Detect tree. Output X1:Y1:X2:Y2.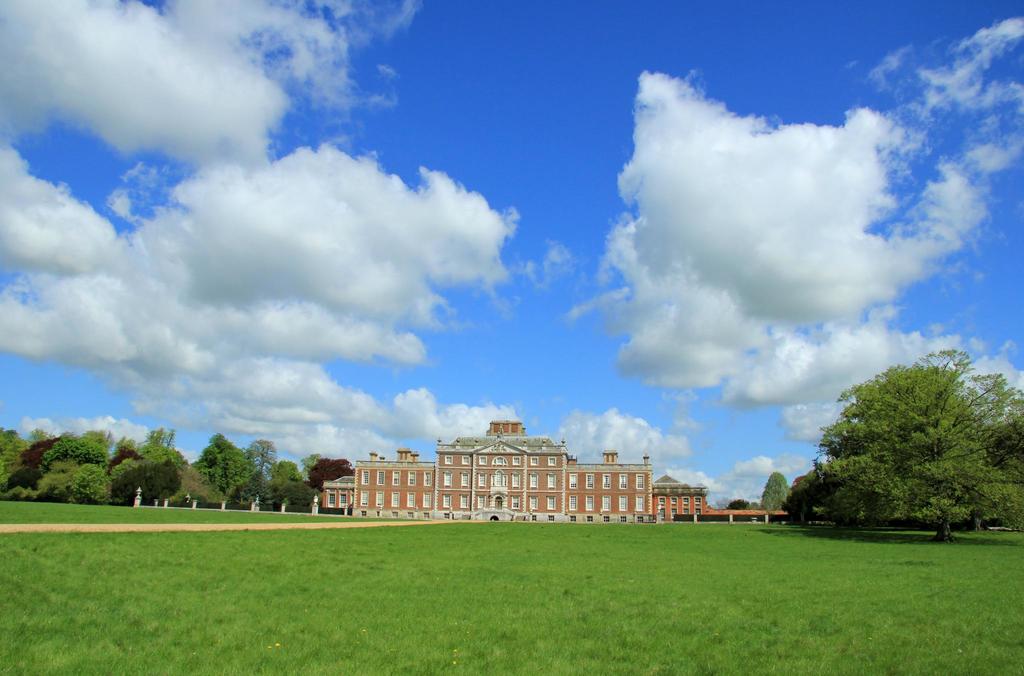
0:422:25:477.
